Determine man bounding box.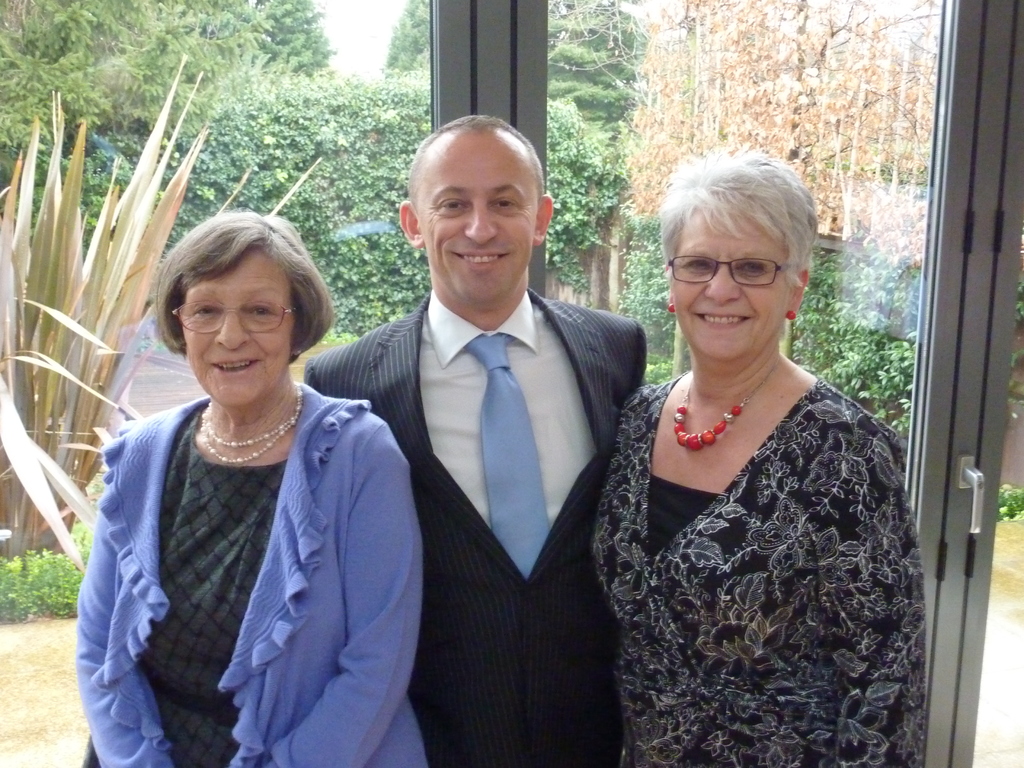
Determined: 305 113 659 764.
